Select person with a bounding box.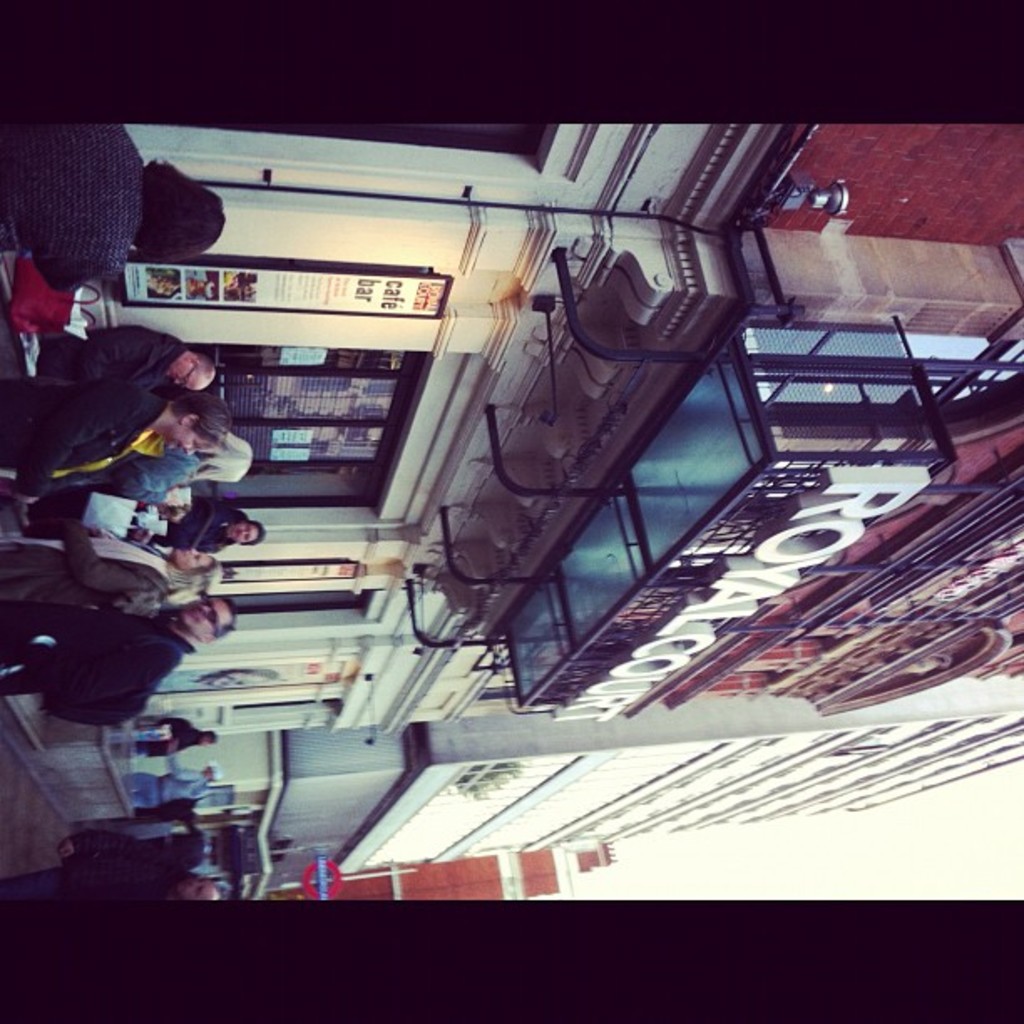
bbox=[0, 124, 224, 286].
